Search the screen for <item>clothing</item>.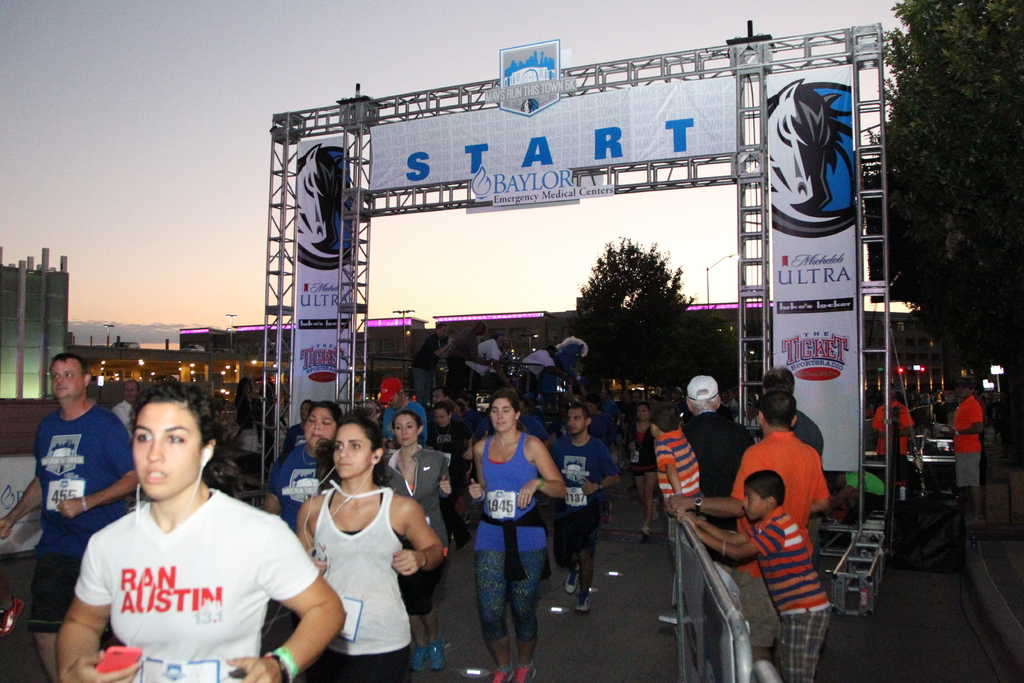
Found at [left=538, top=431, right=618, bottom=561].
